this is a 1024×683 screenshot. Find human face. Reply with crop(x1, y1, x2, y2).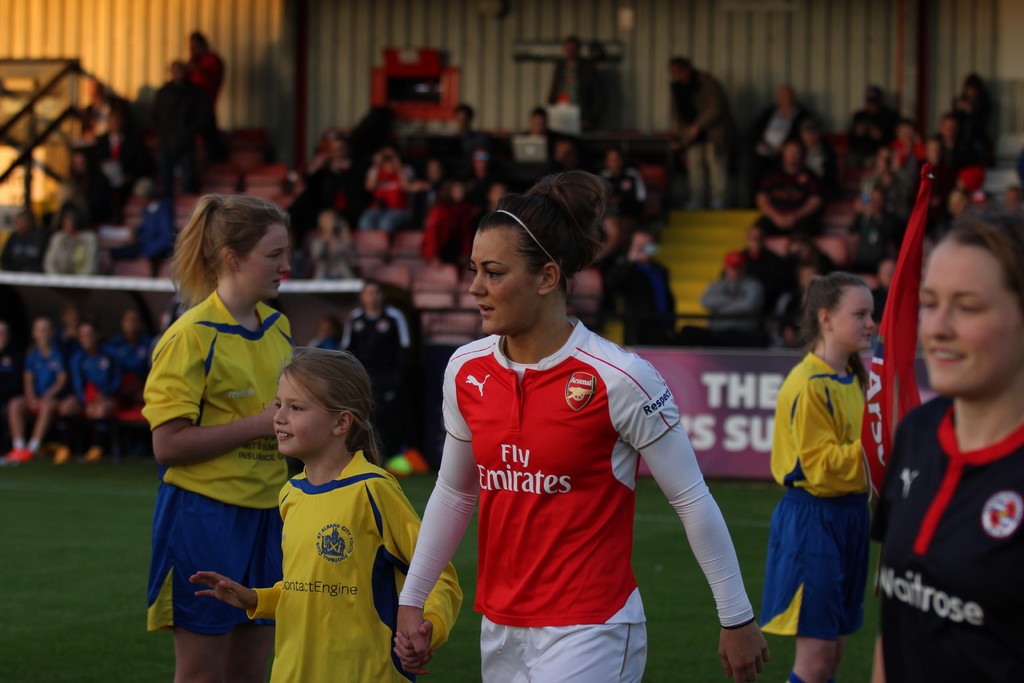
crop(271, 366, 333, 454).
